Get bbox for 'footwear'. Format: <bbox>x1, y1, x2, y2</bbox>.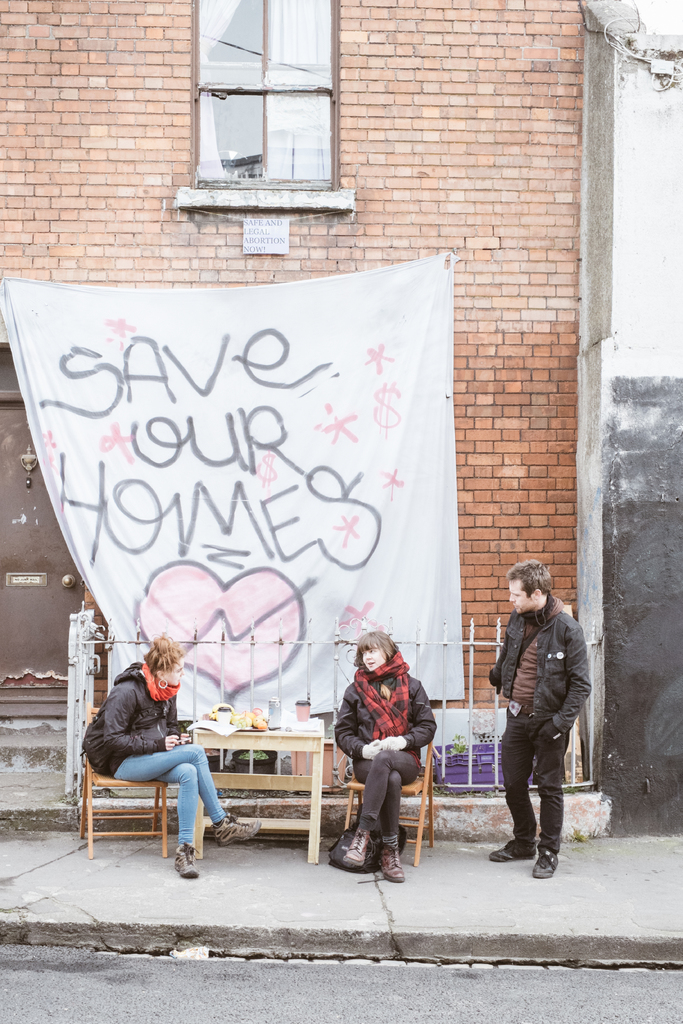
<bbox>534, 843, 559, 881</bbox>.
